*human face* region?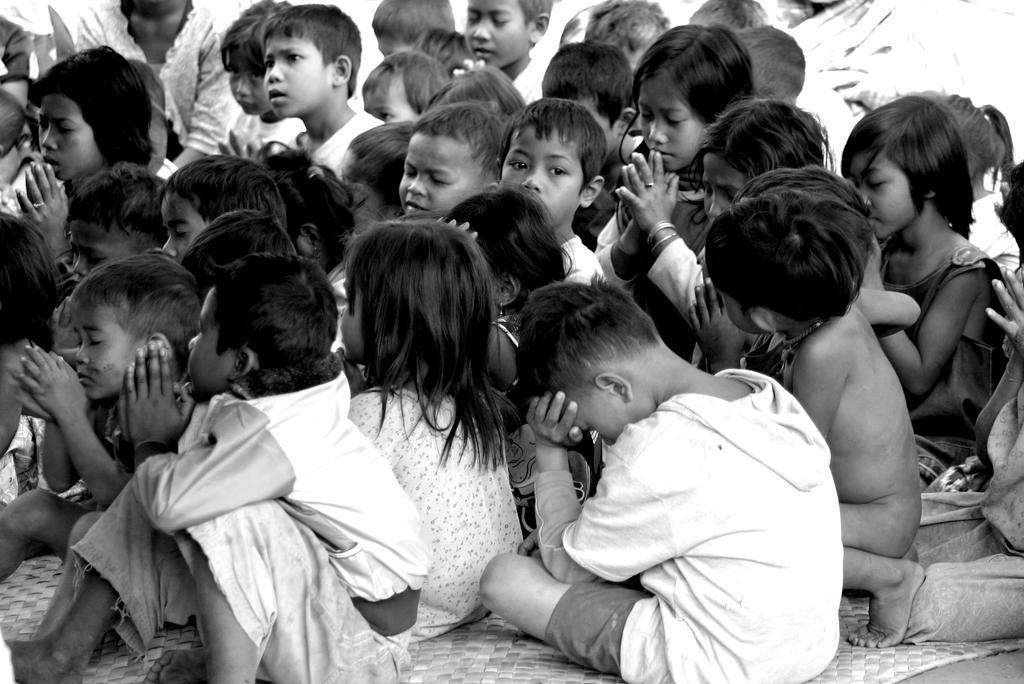
<box>690,153,746,229</box>
